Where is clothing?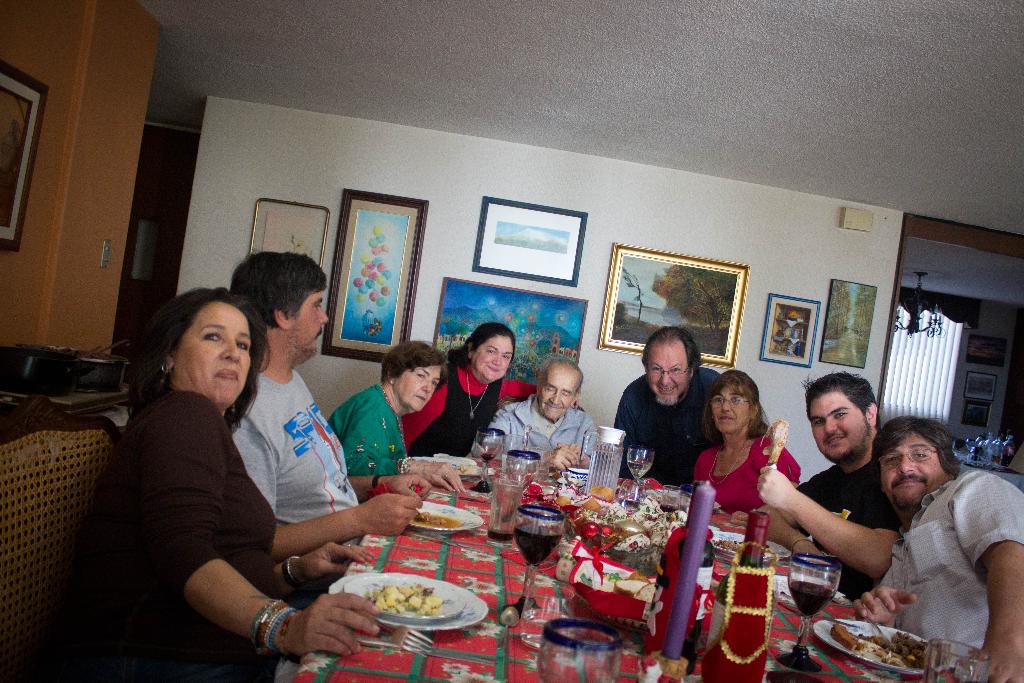
x1=51, y1=350, x2=280, y2=682.
